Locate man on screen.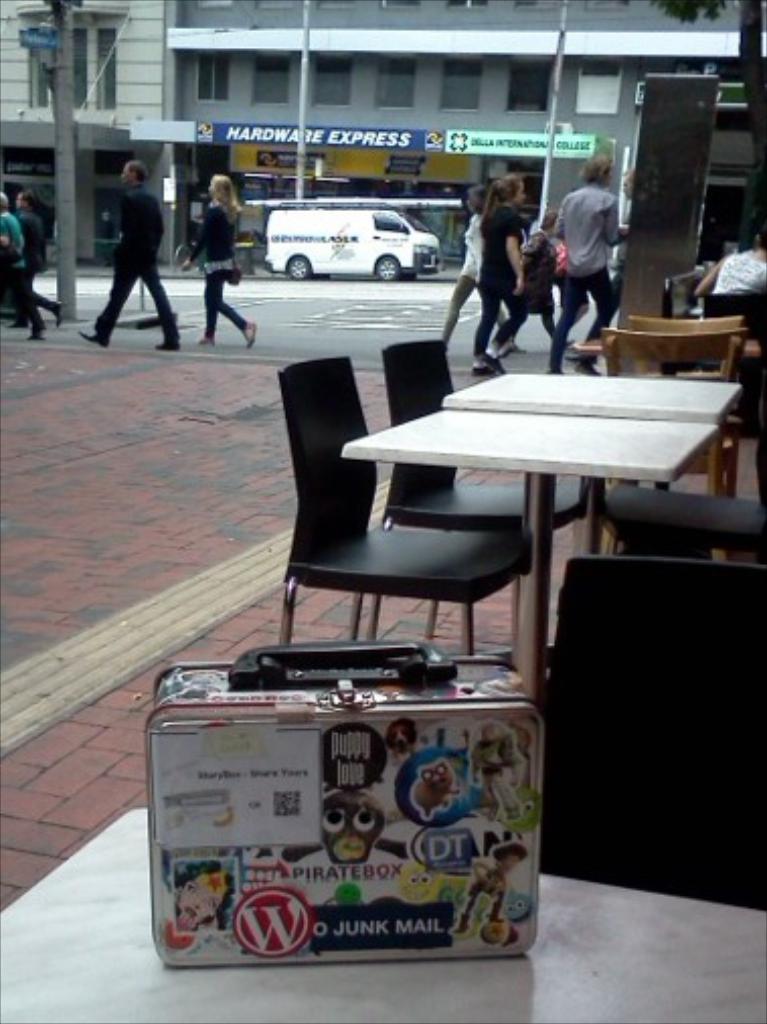
On screen at detection(81, 154, 166, 334).
